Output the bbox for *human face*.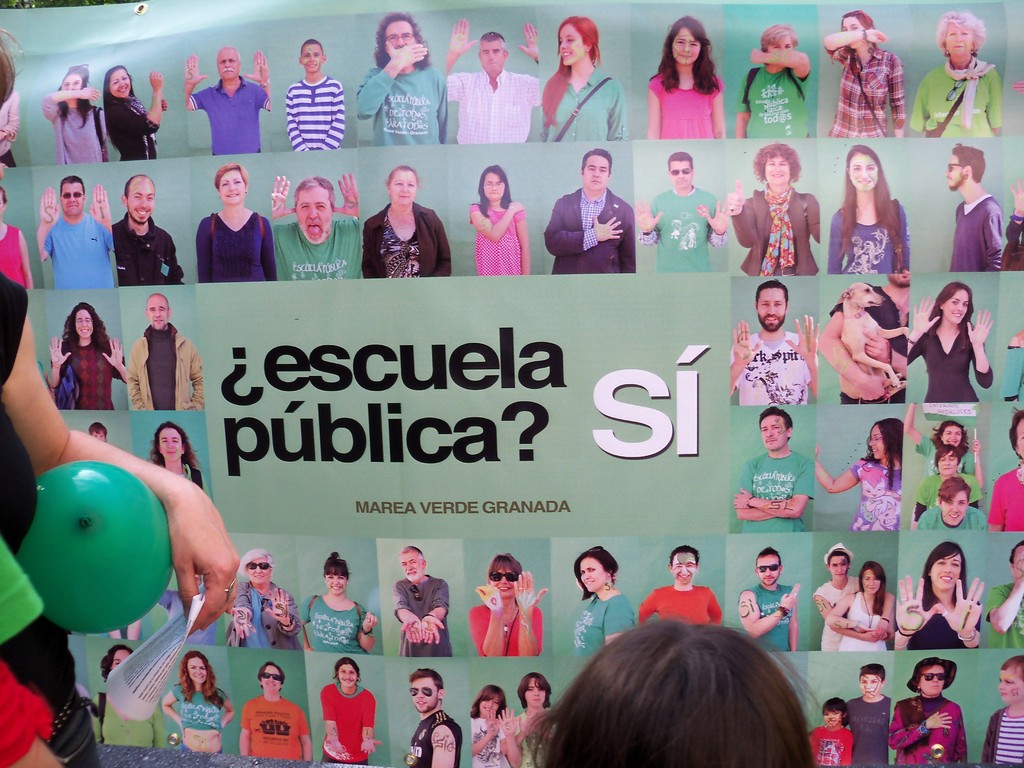
region(757, 284, 785, 330).
